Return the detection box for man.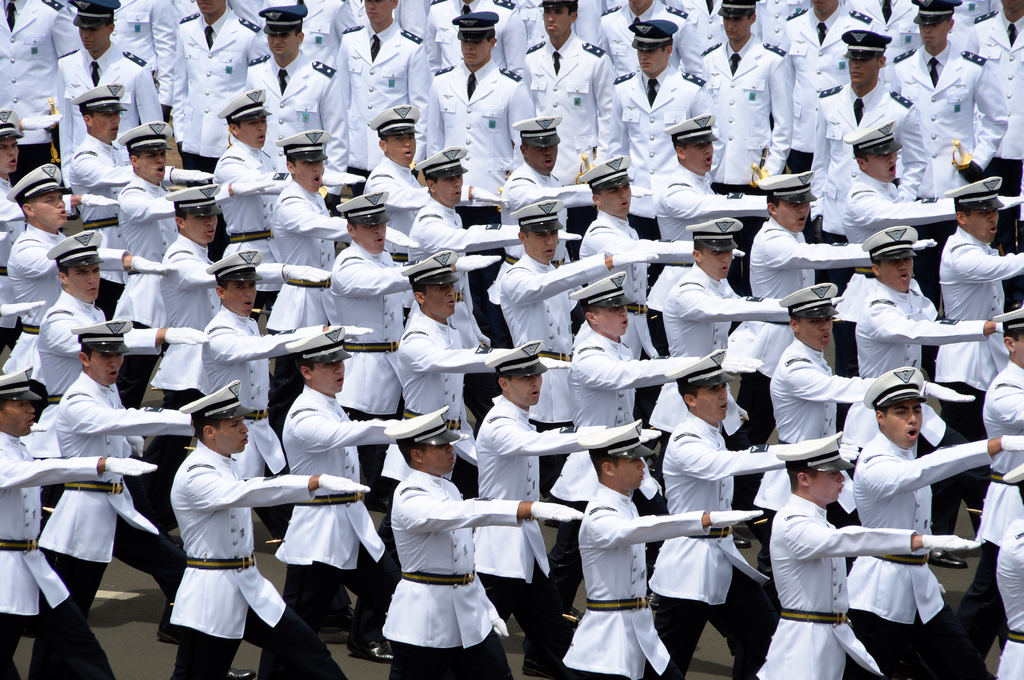
(x1=335, y1=0, x2=430, y2=161).
